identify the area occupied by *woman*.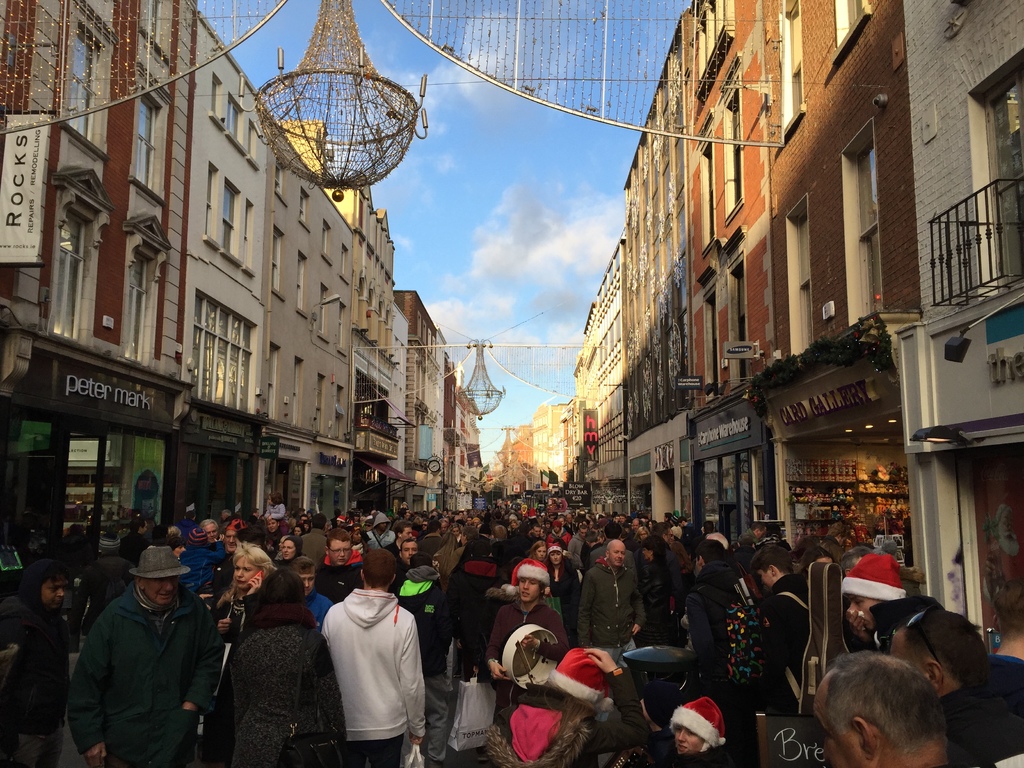
Area: 447, 523, 464, 547.
